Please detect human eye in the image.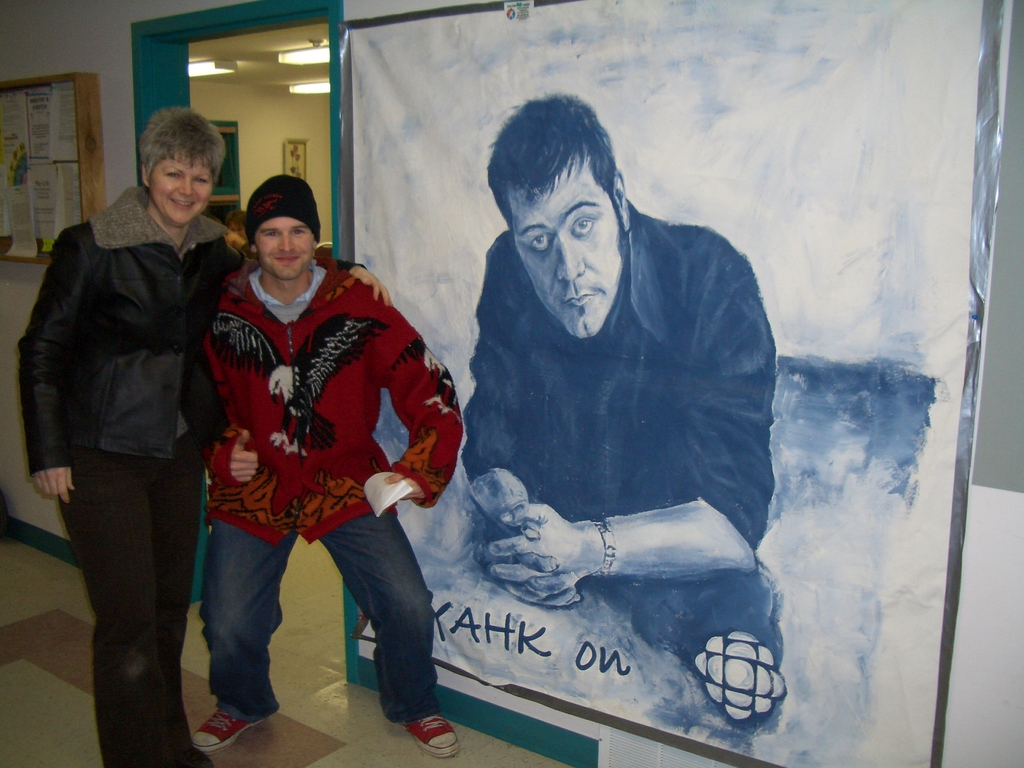
rect(194, 176, 211, 188).
